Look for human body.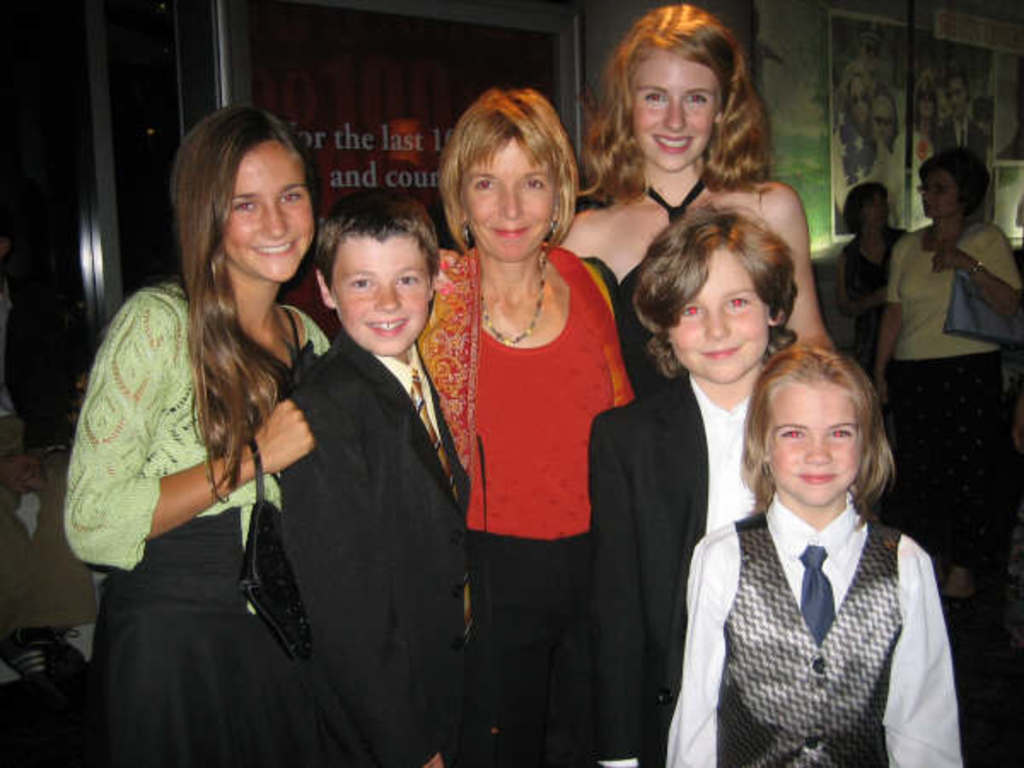
Found: Rect(594, 200, 817, 759).
